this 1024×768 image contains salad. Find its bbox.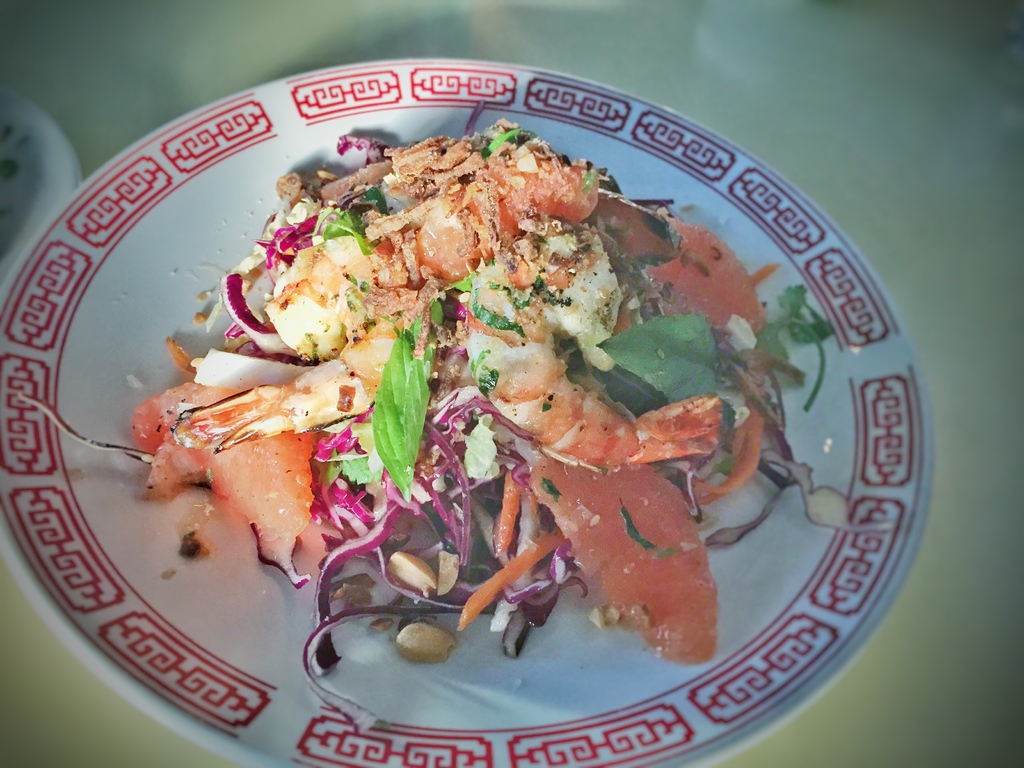
[14, 97, 892, 738].
